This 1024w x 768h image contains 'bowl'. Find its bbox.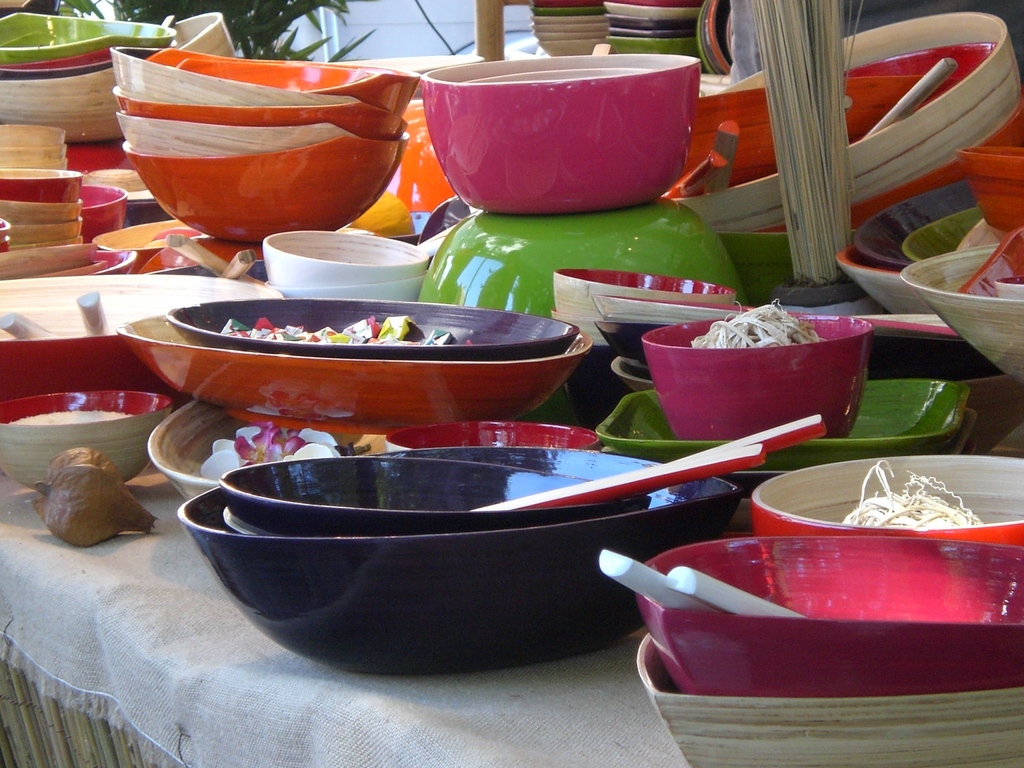
[left=98, top=218, right=211, bottom=268].
